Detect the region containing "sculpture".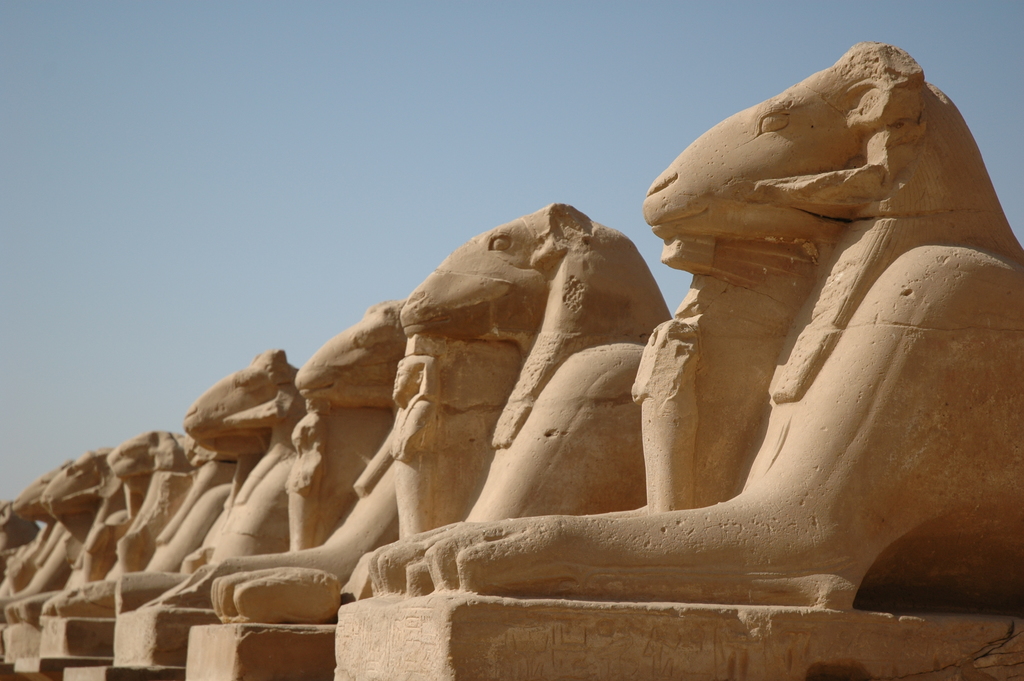
(x1=32, y1=349, x2=309, y2=614).
